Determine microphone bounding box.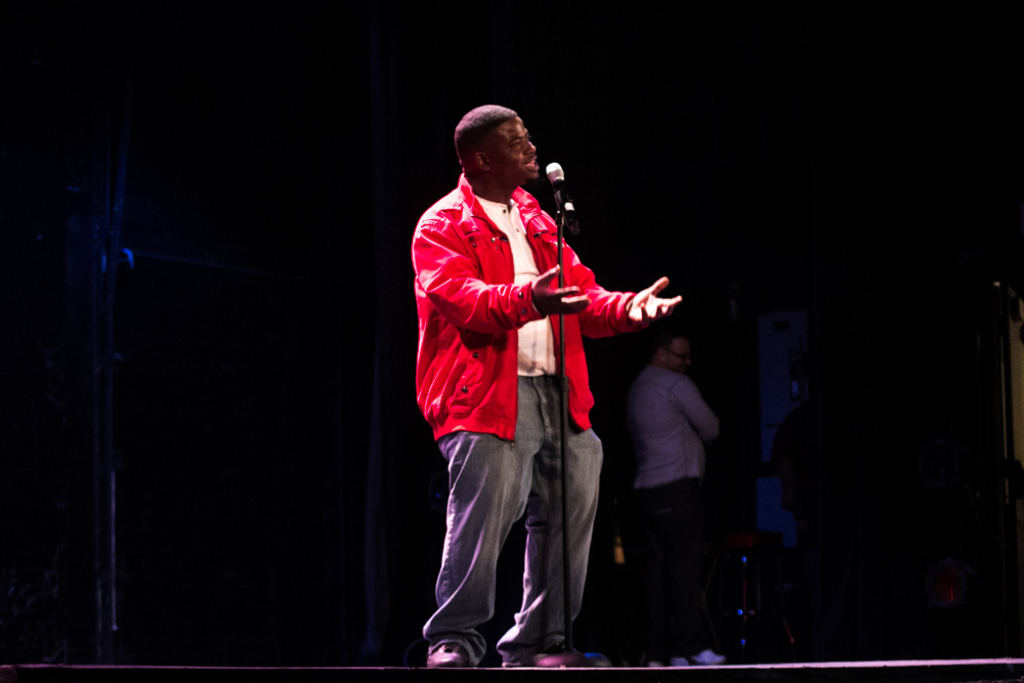
Determined: BBox(544, 160, 565, 221).
